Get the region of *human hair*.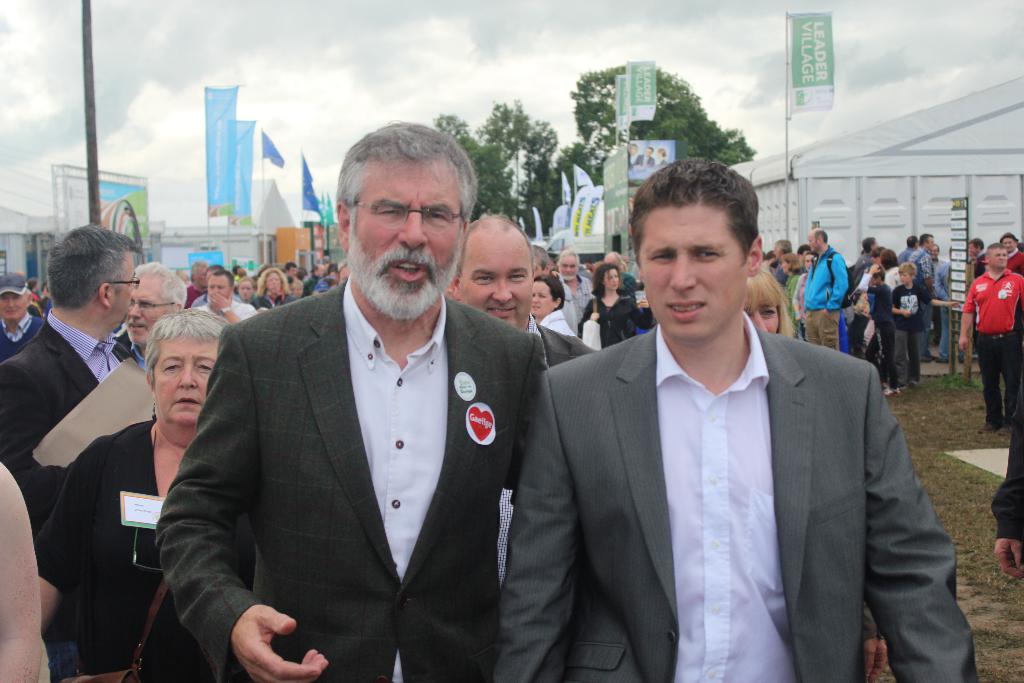
[left=192, top=261, right=205, bottom=272].
